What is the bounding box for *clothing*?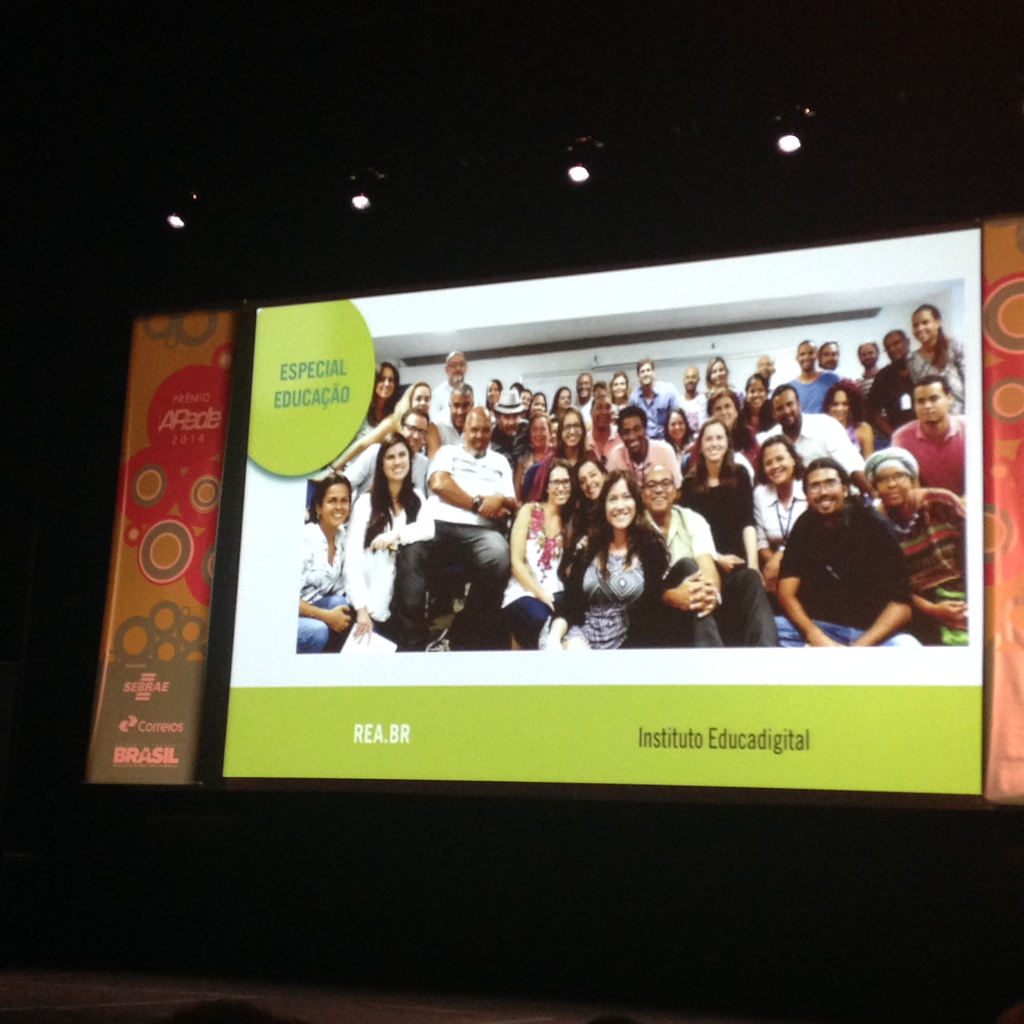
598 440 682 483.
